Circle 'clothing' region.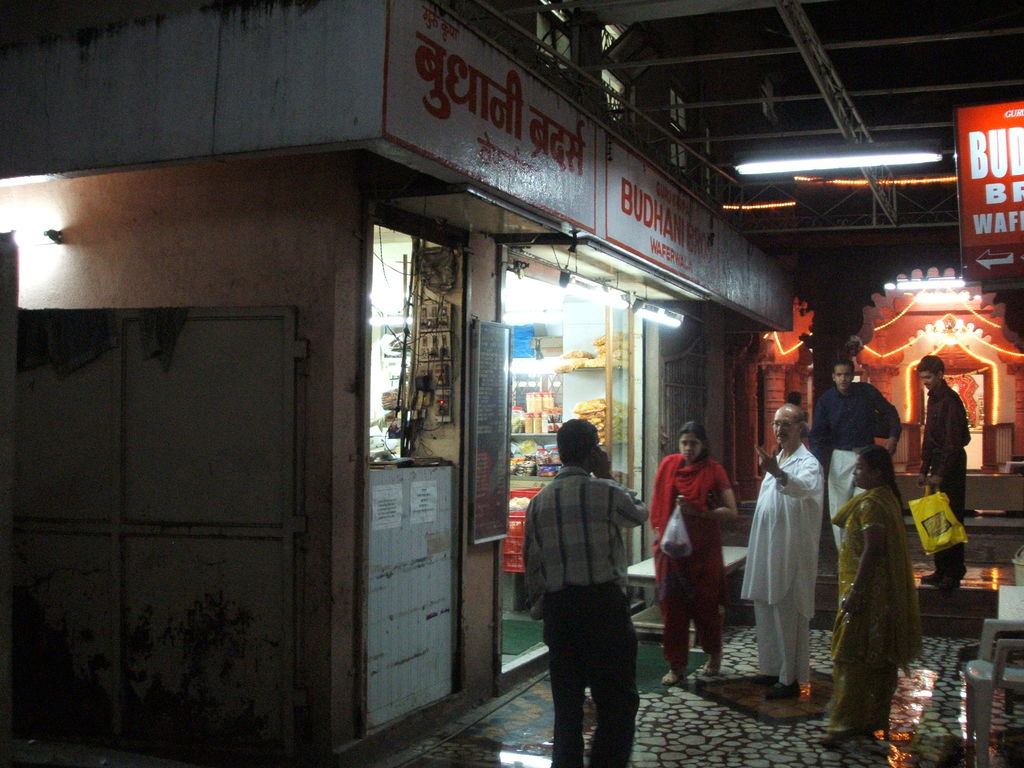
Region: 644:433:740:658.
